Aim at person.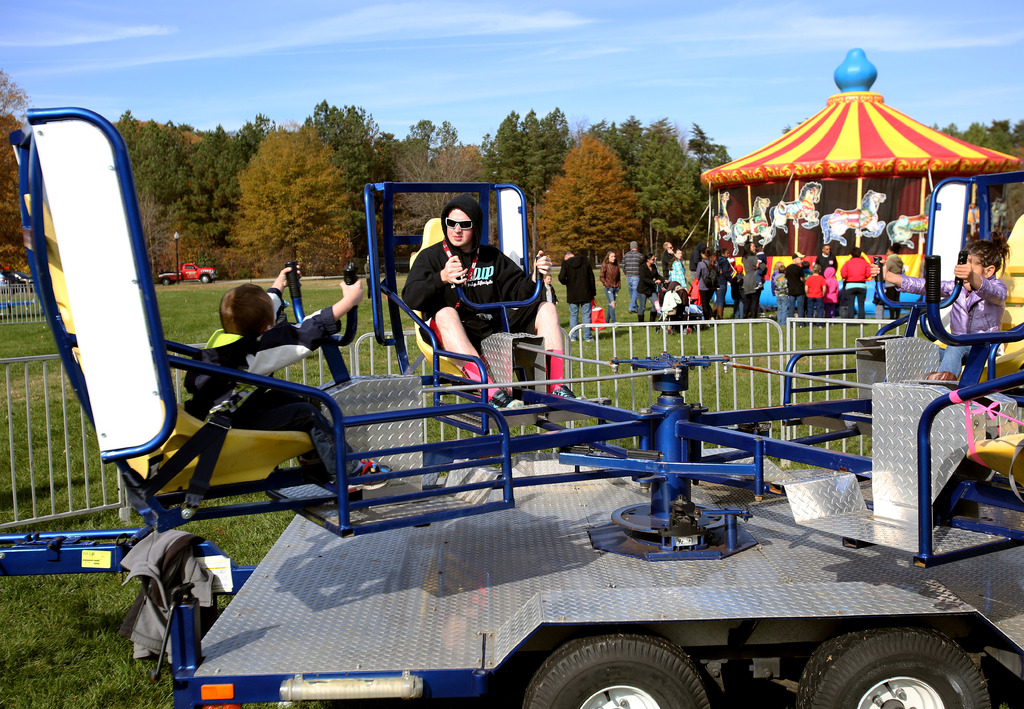
Aimed at x1=547 y1=240 x2=592 y2=343.
